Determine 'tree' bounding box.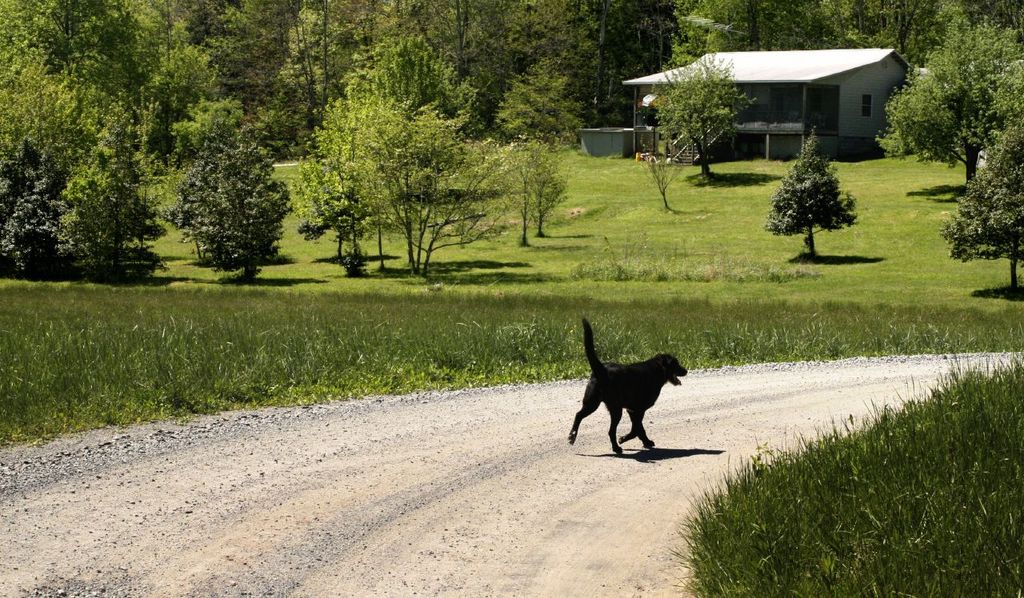
Determined: x1=762 y1=121 x2=861 y2=265.
